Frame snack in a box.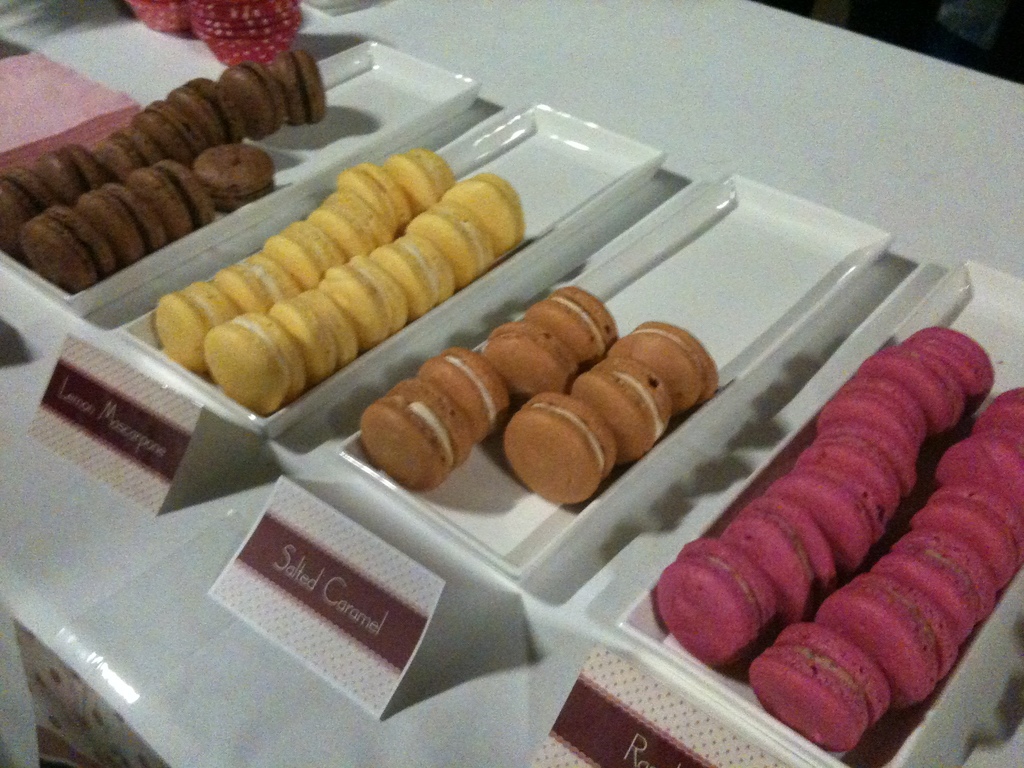
(x1=10, y1=212, x2=108, y2=286).
